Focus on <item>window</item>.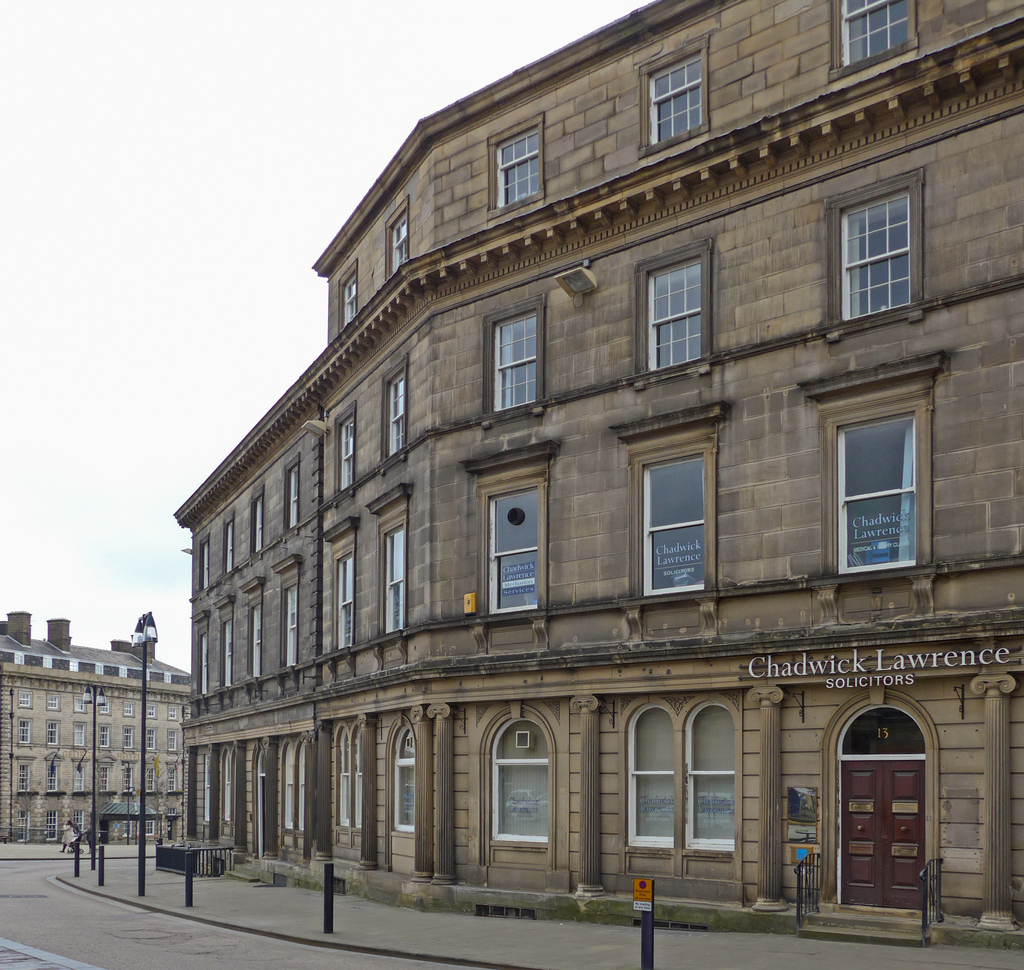
Focused at rect(621, 221, 720, 377).
